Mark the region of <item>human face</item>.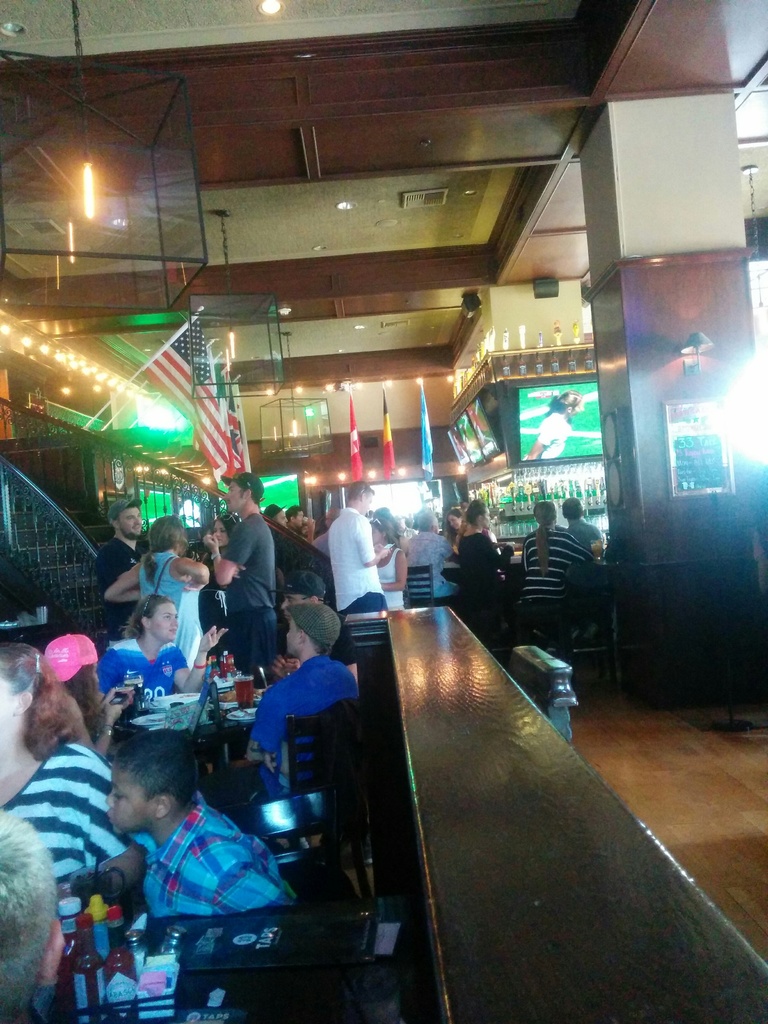
Region: [371, 526, 381, 545].
